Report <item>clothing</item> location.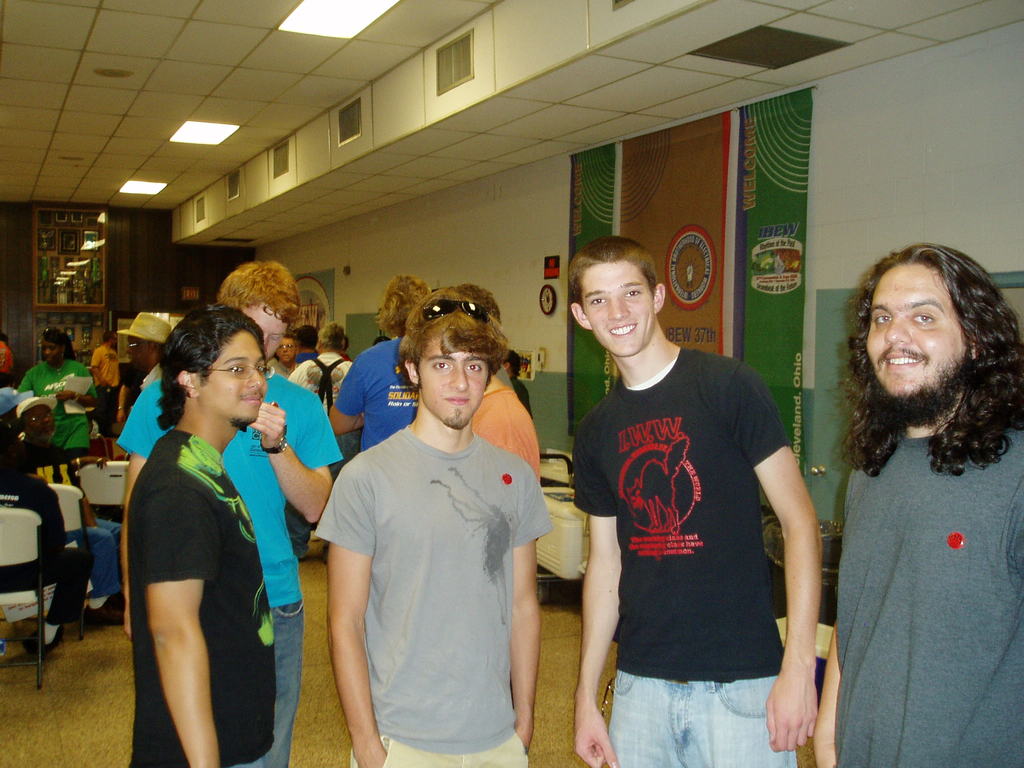
Report: 14:356:95:471.
